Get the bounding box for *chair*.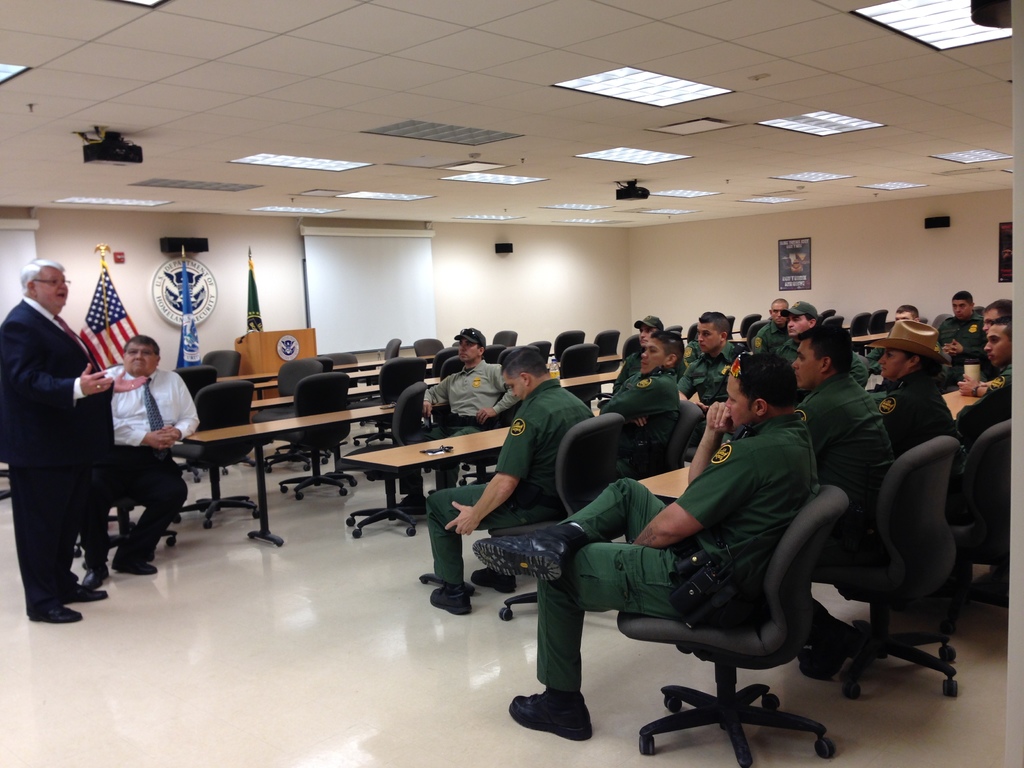
x1=867 y1=307 x2=890 y2=336.
